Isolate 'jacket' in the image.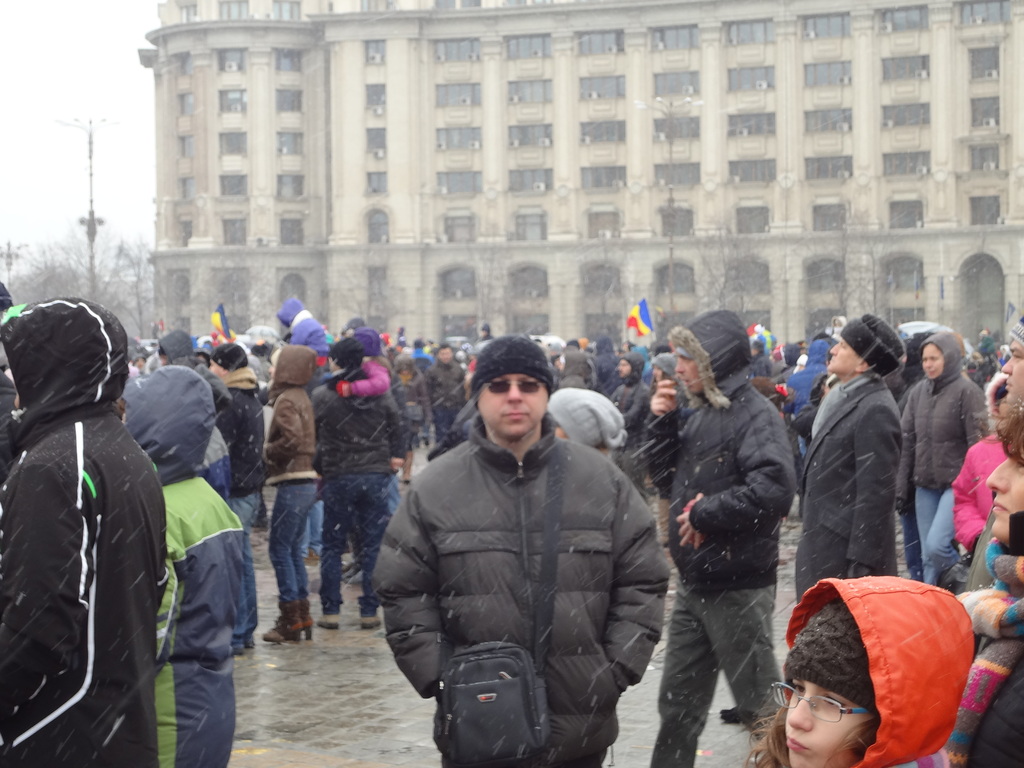
Isolated region: x1=115 y1=358 x2=247 y2=767.
